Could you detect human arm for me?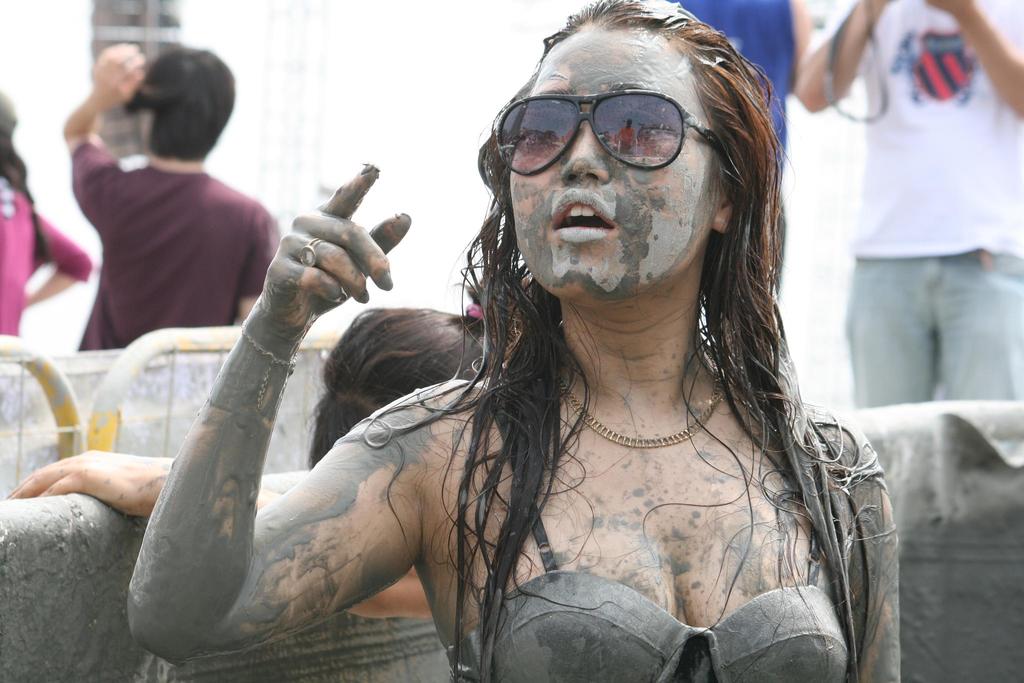
Detection result: [x1=25, y1=218, x2=92, y2=305].
